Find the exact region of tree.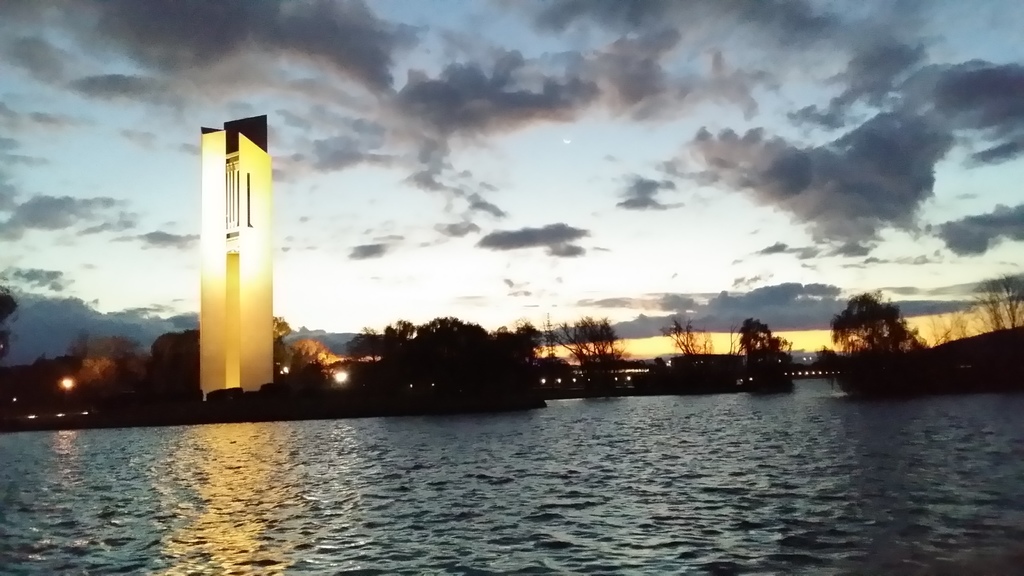
Exact region: <box>287,336,335,380</box>.
